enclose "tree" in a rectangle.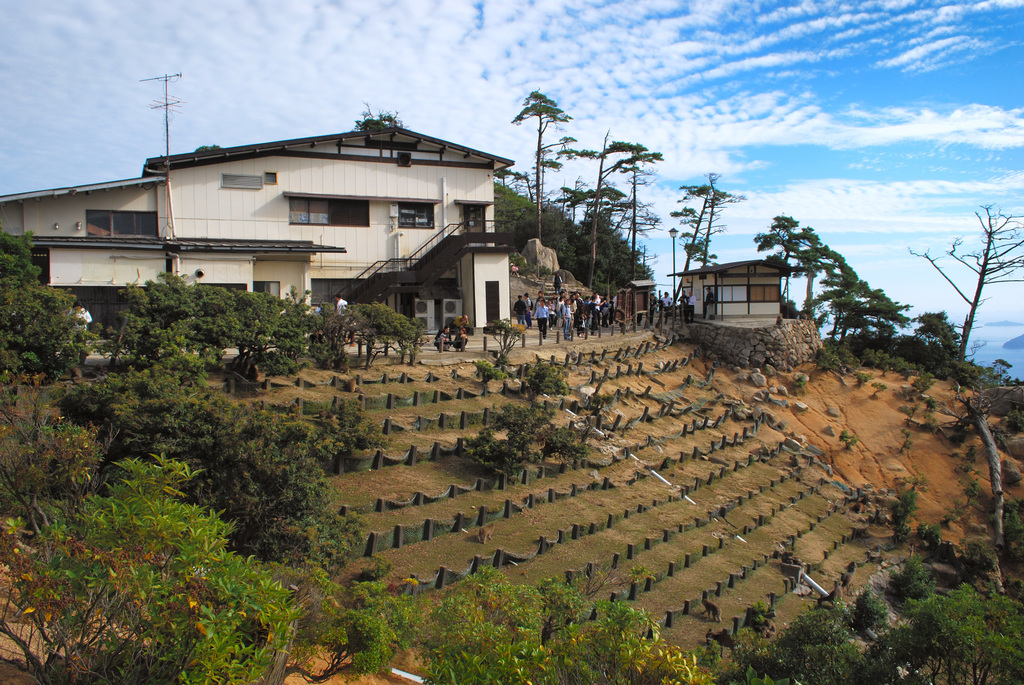
419/561/698/684.
